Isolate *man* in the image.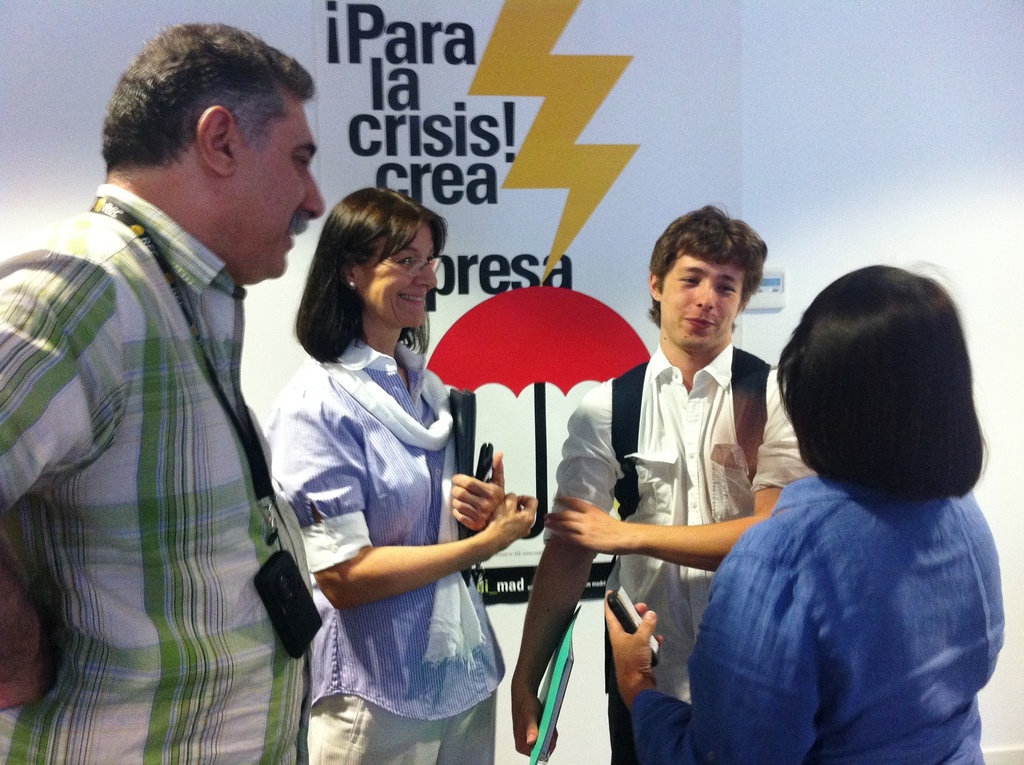
Isolated region: <box>13,8,340,757</box>.
